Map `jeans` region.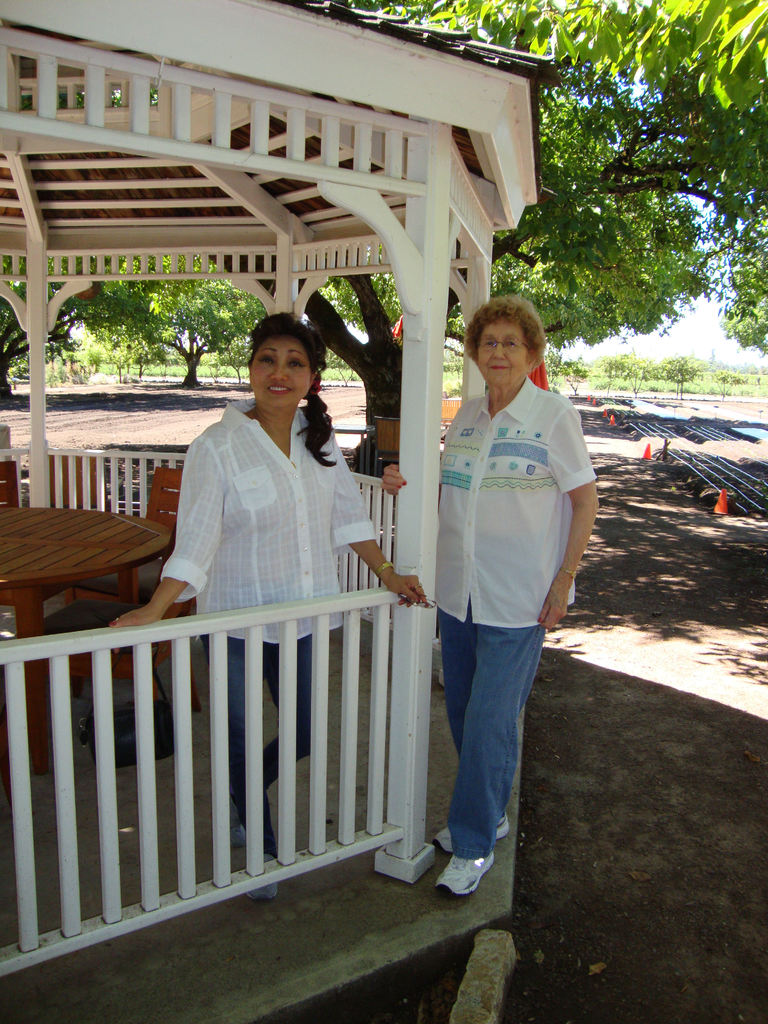
Mapped to select_region(426, 592, 552, 872).
